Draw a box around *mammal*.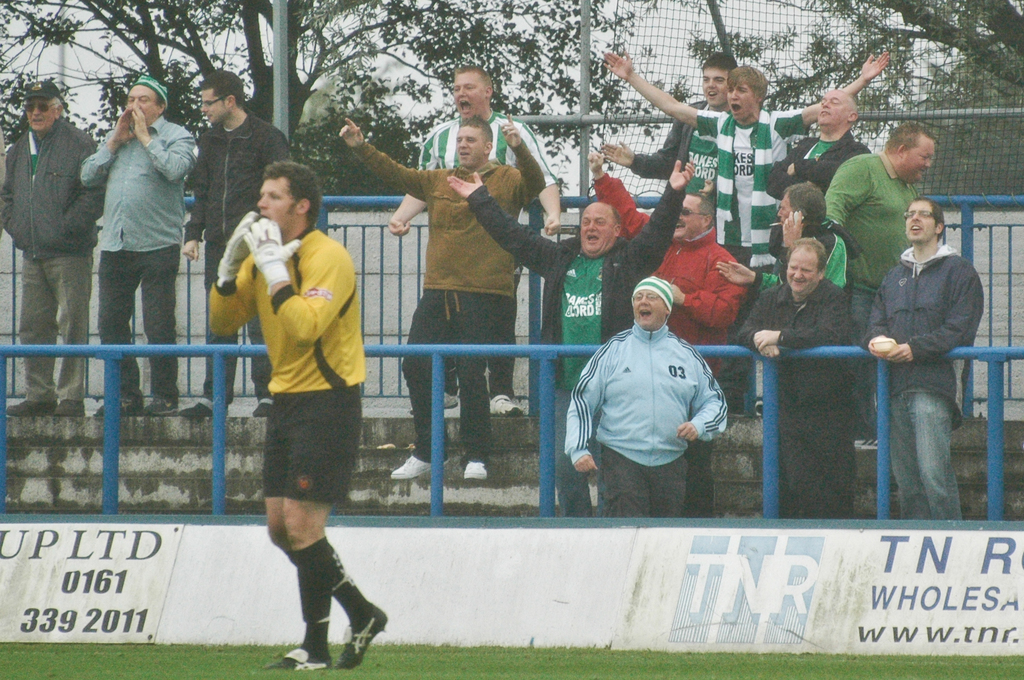
l=172, t=65, r=290, b=419.
